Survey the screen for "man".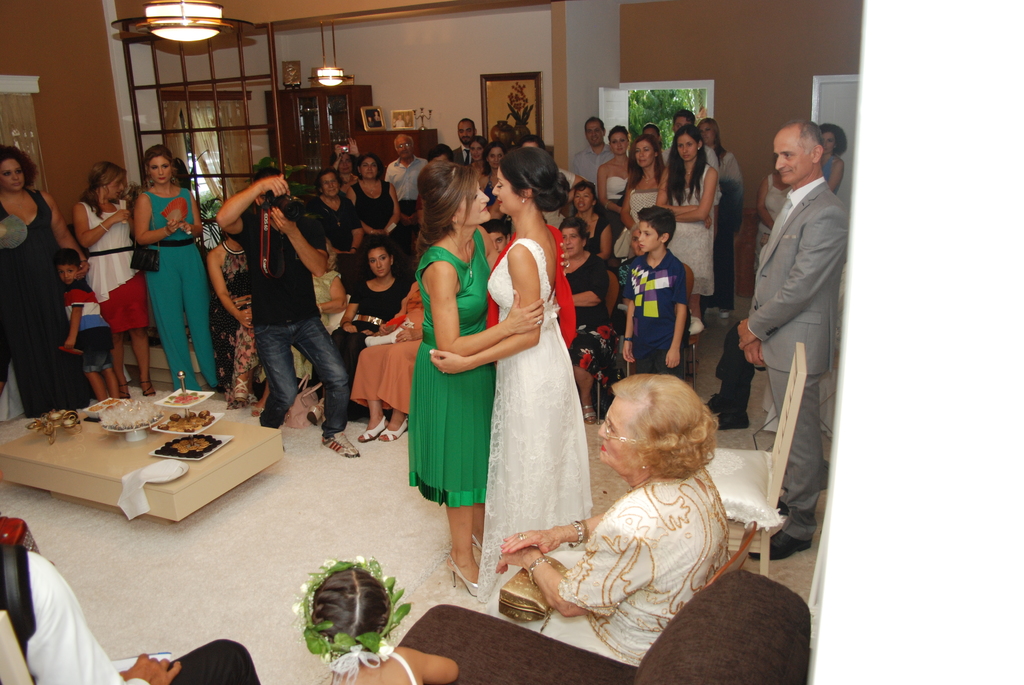
Survey found: [left=699, top=120, right=745, bottom=320].
